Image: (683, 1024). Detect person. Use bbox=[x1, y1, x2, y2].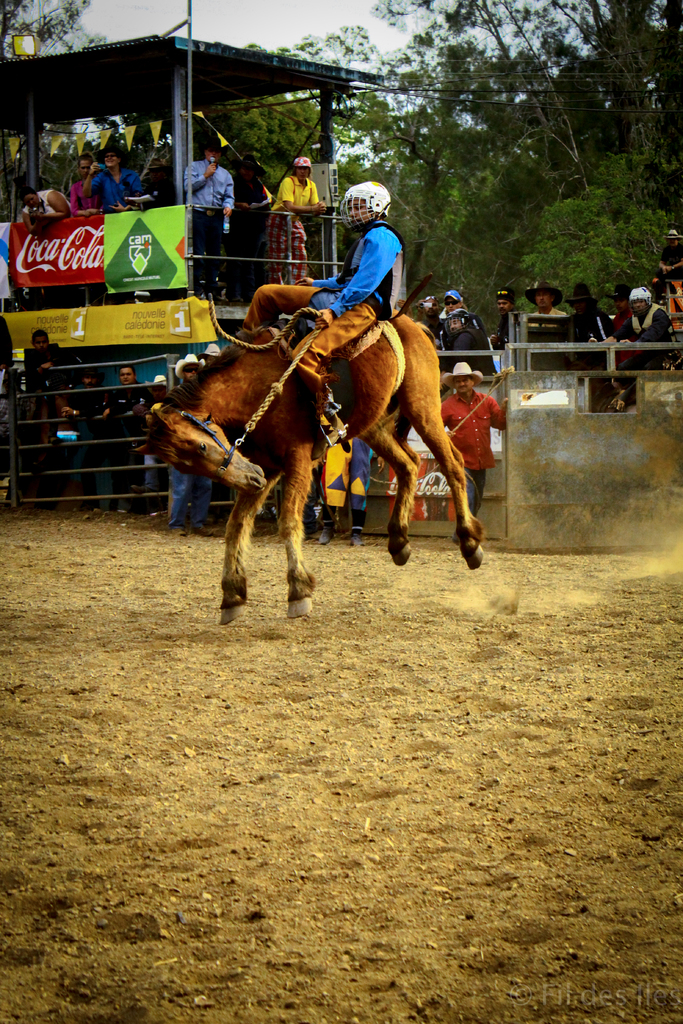
bbox=[148, 351, 211, 534].
